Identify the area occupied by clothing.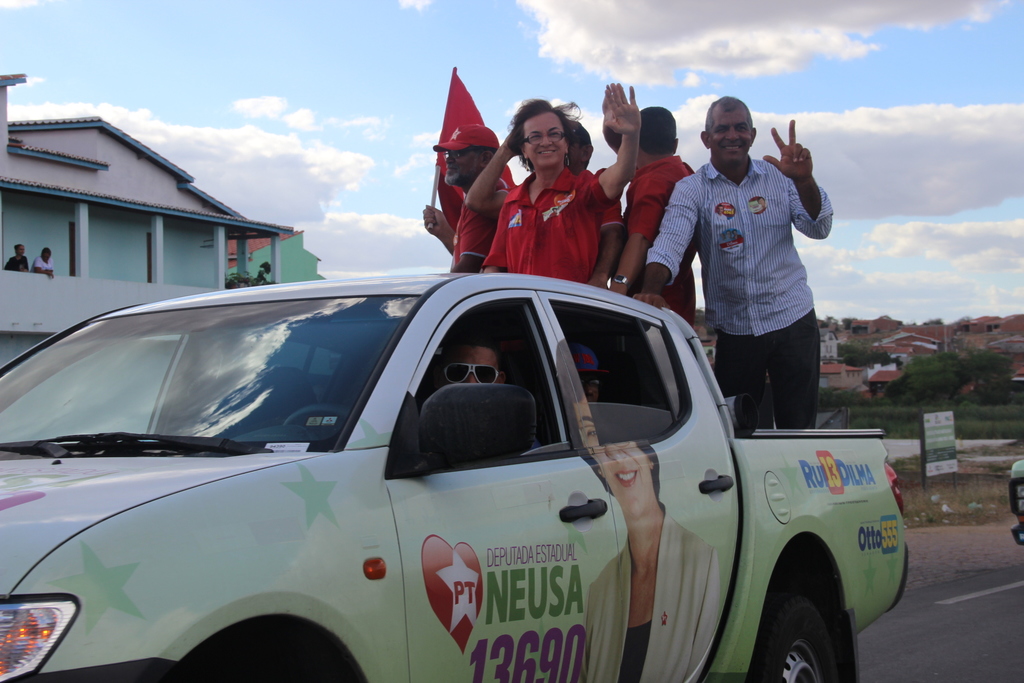
Area: {"x1": 3, "y1": 254, "x2": 29, "y2": 272}.
